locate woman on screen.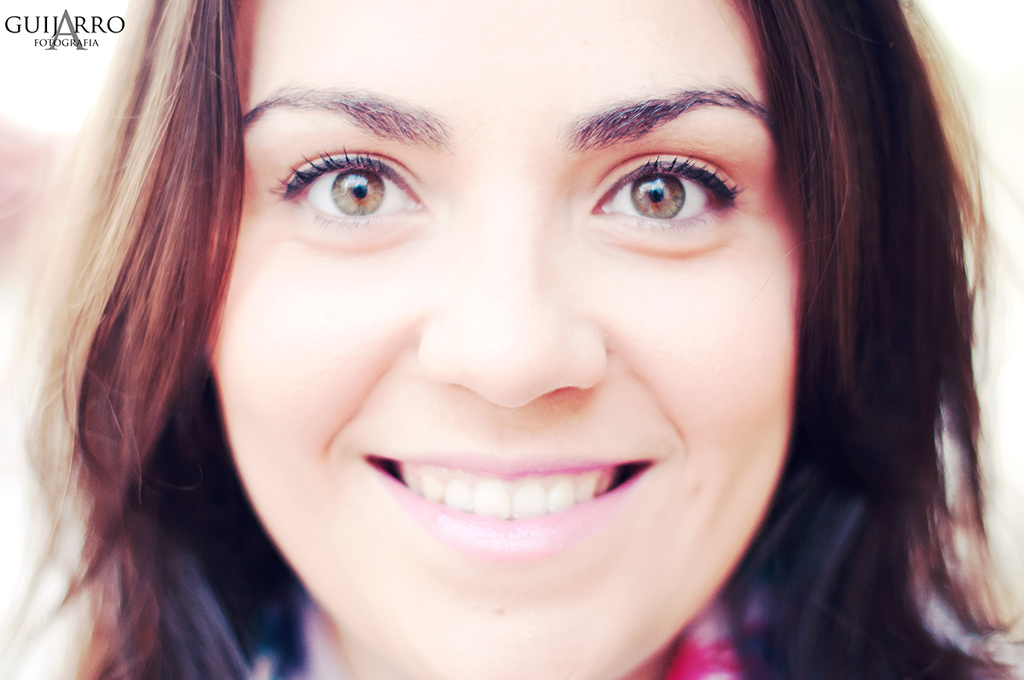
On screen at x1=118, y1=0, x2=1010, y2=676.
